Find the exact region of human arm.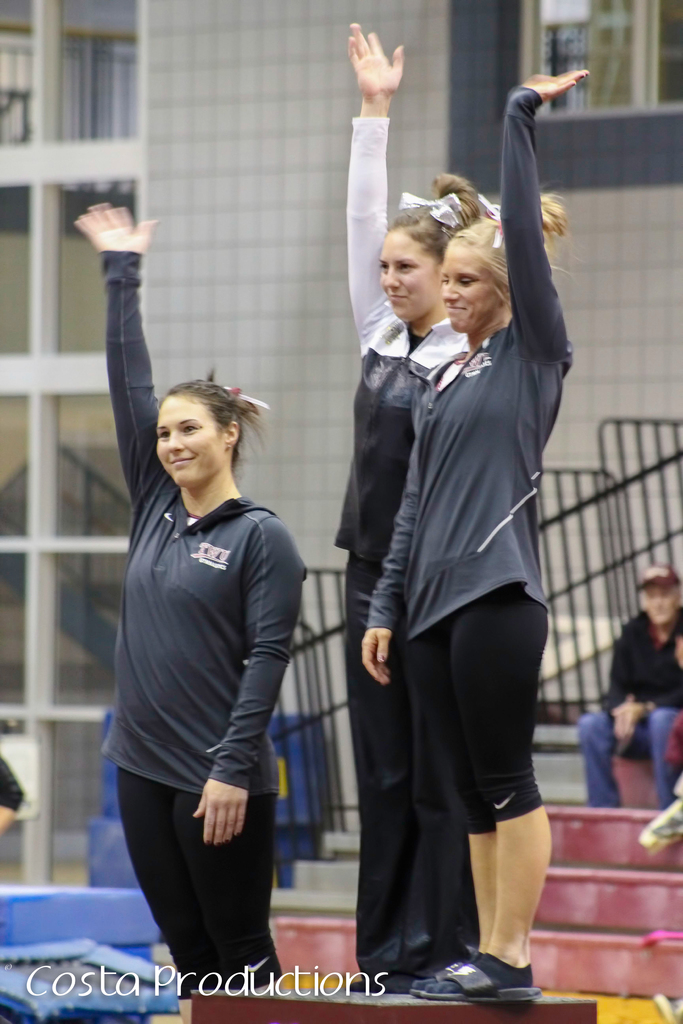
Exact region: {"left": 597, "top": 620, "right": 639, "bottom": 748}.
